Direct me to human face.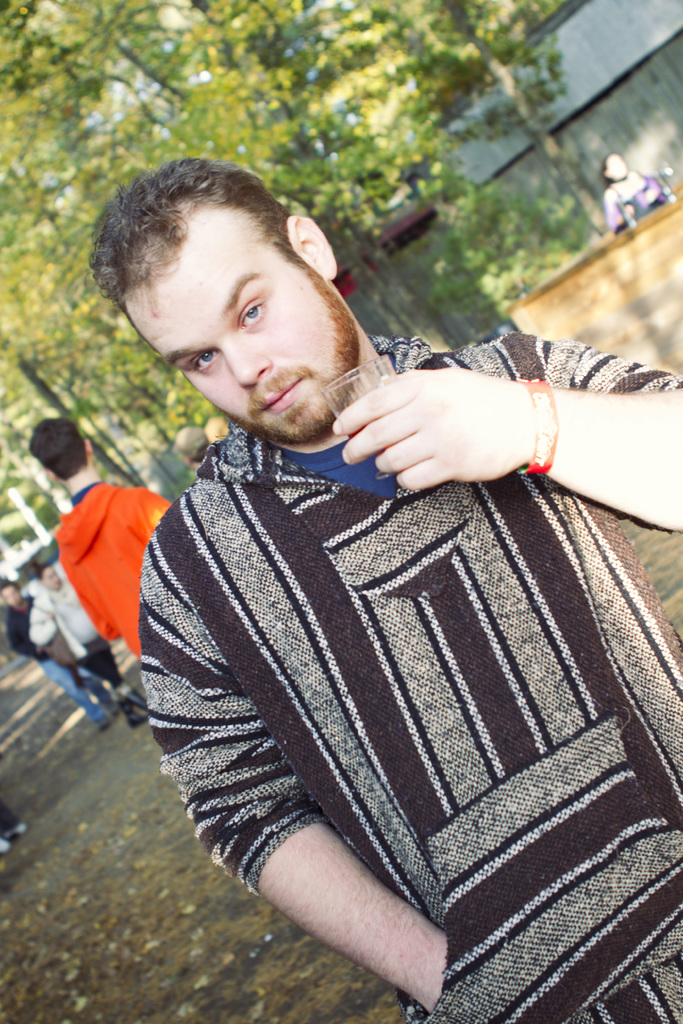
Direction: [120,204,356,445].
